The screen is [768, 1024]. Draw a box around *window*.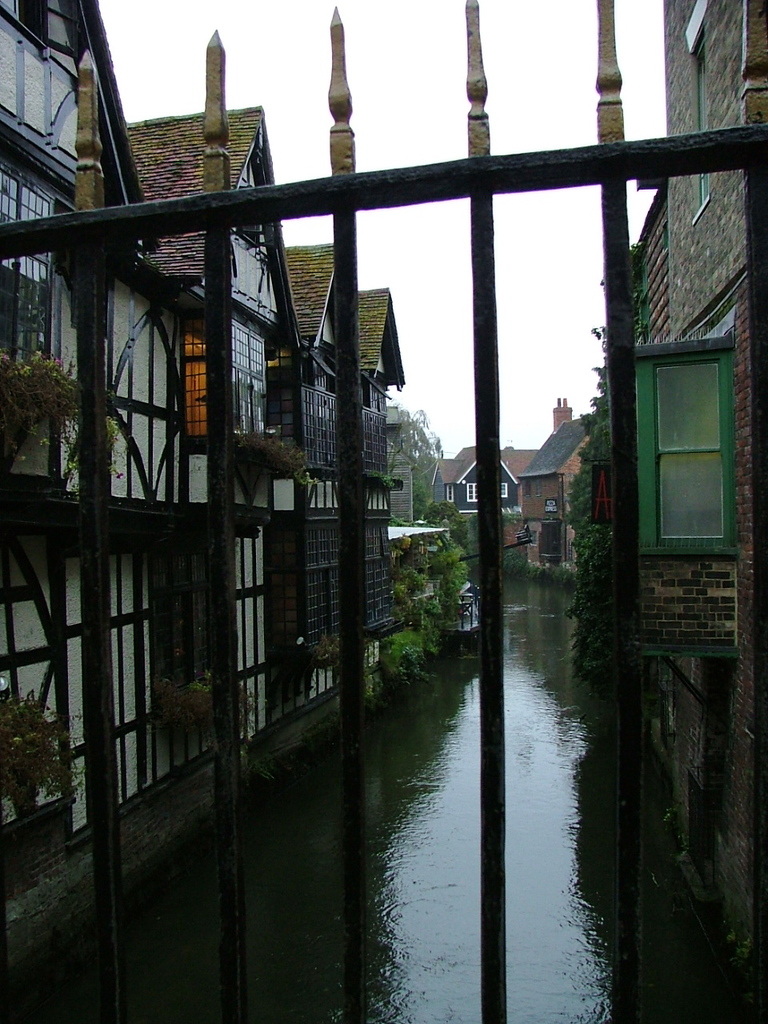
l=228, t=318, r=270, b=433.
